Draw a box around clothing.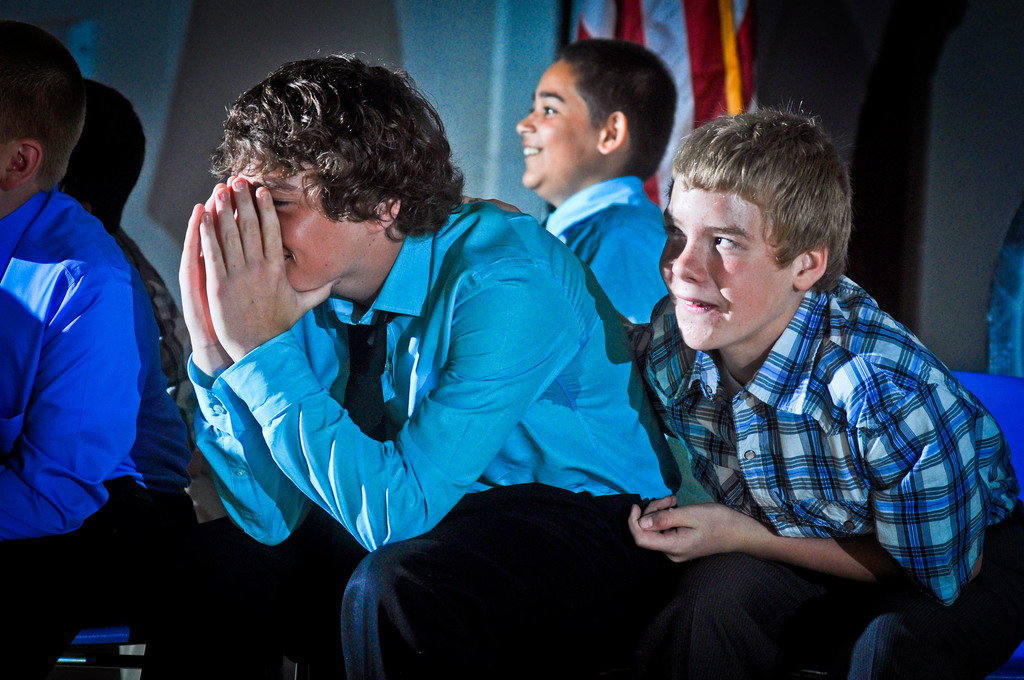
[left=531, top=174, right=678, bottom=331].
